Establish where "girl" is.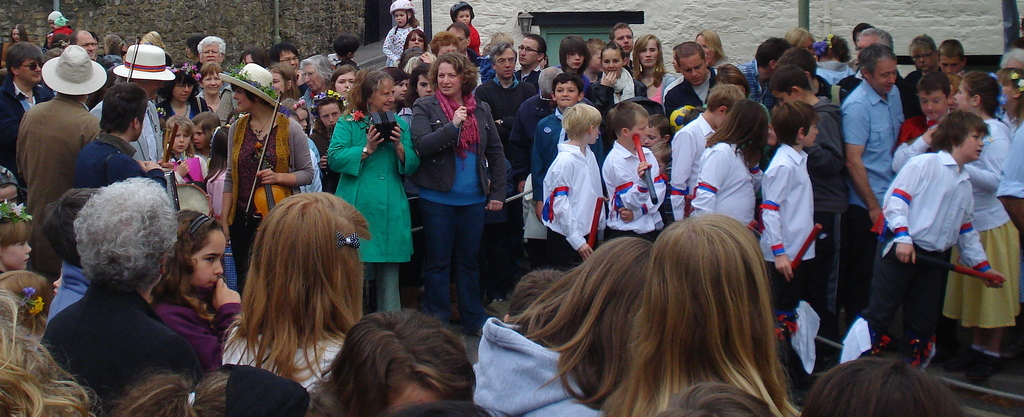
Established at bbox=[207, 128, 238, 290].
